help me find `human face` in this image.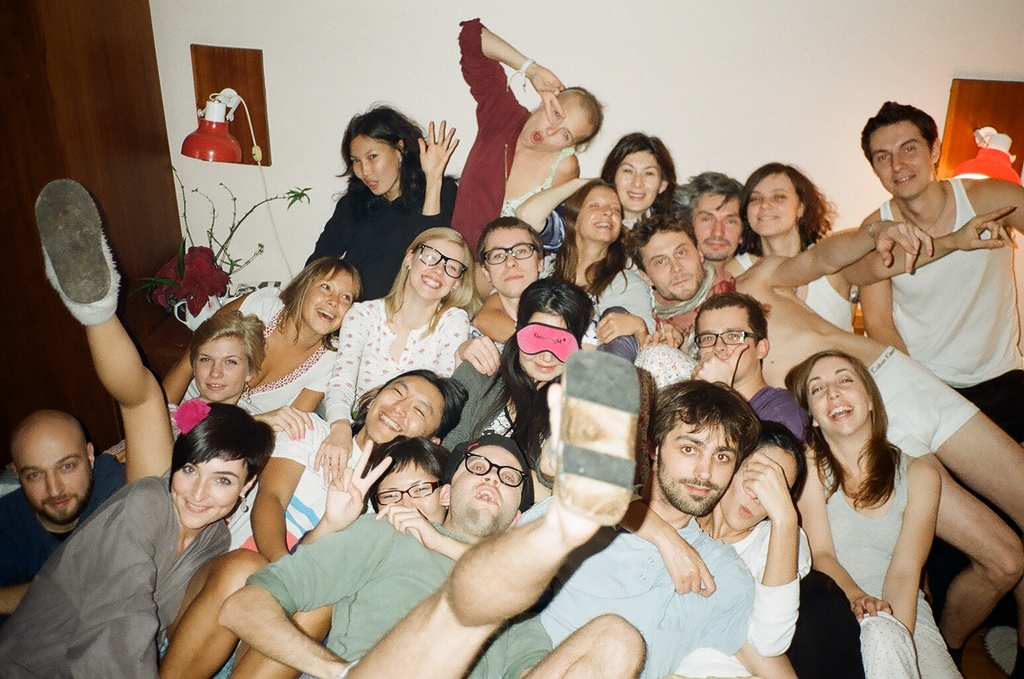
Found it: {"x1": 300, "y1": 270, "x2": 359, "y2": 336}.
